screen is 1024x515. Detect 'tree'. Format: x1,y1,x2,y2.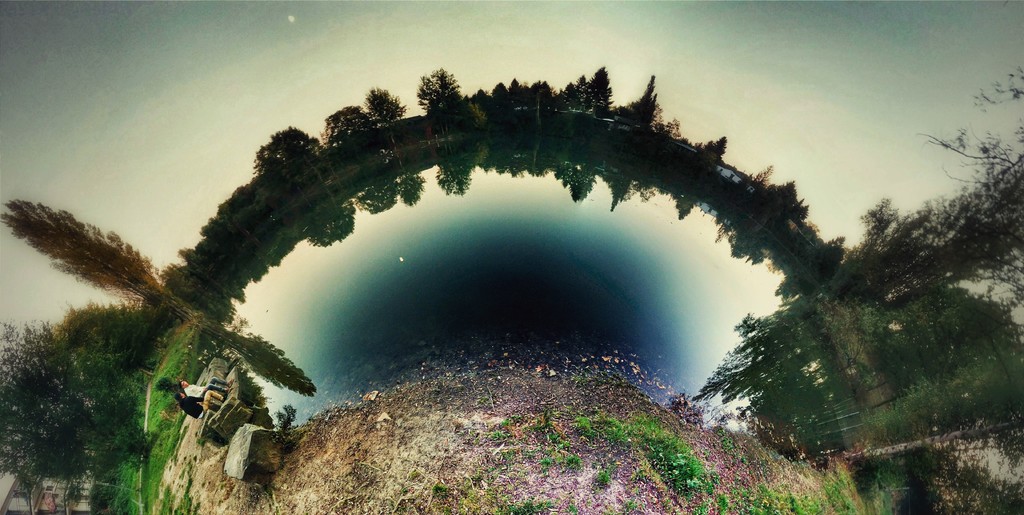
0,202,199,330.
